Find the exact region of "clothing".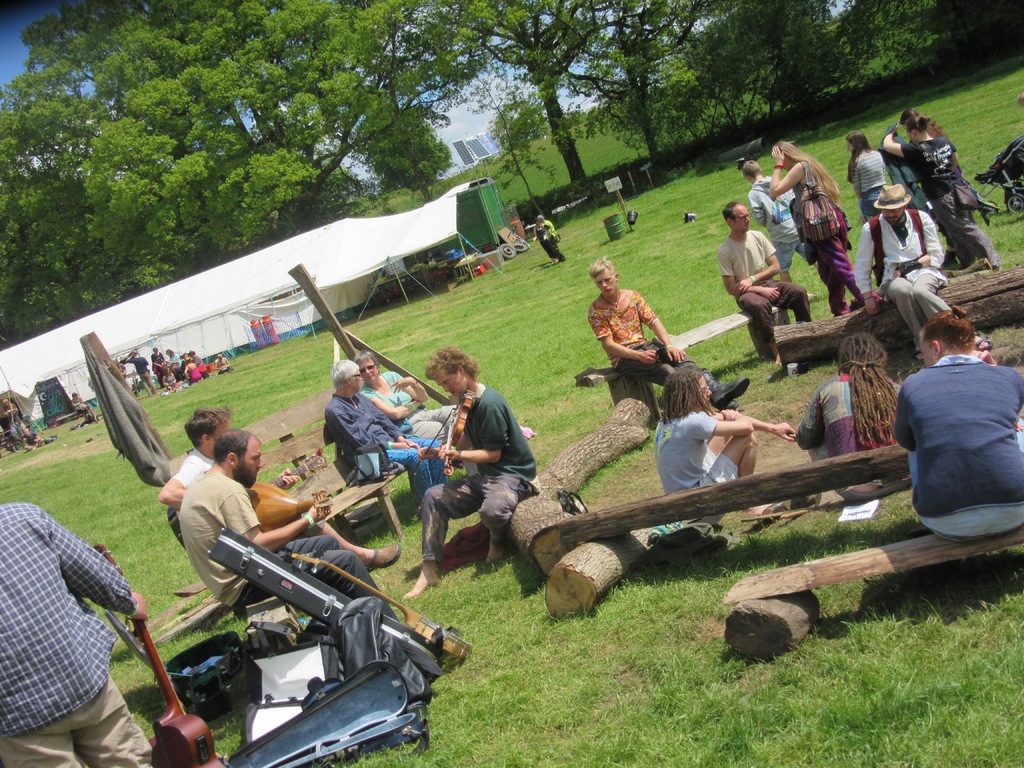
Exact region: locate(538, 221, 561, 261).
